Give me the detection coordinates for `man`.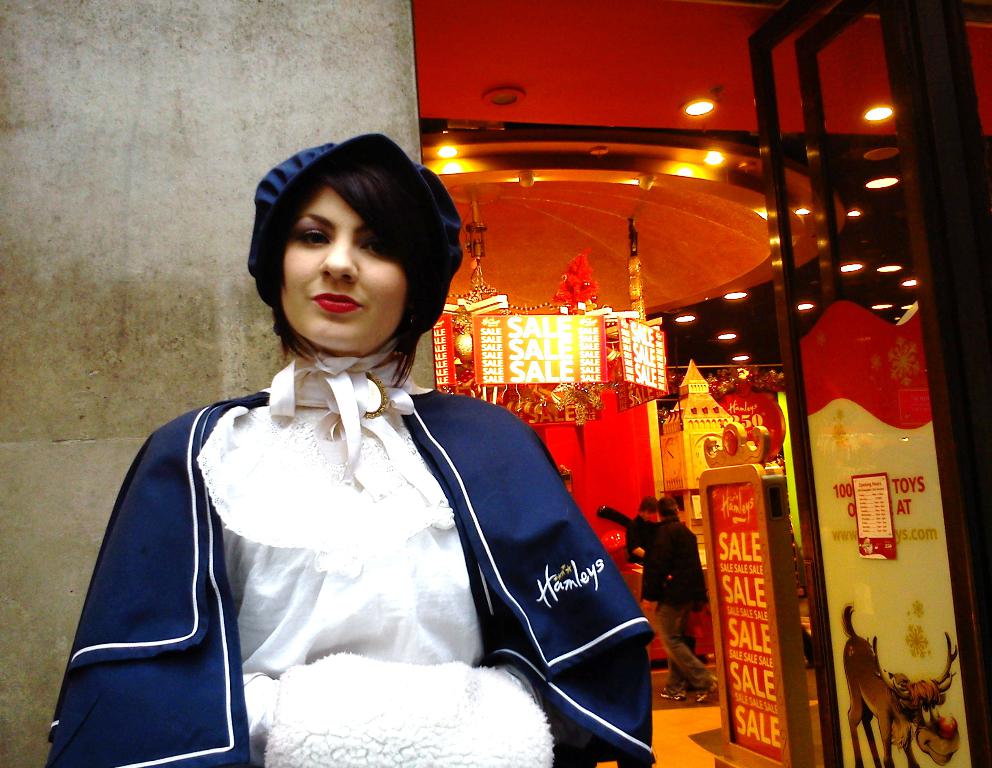
Rect(622, 496, 657, 562).
